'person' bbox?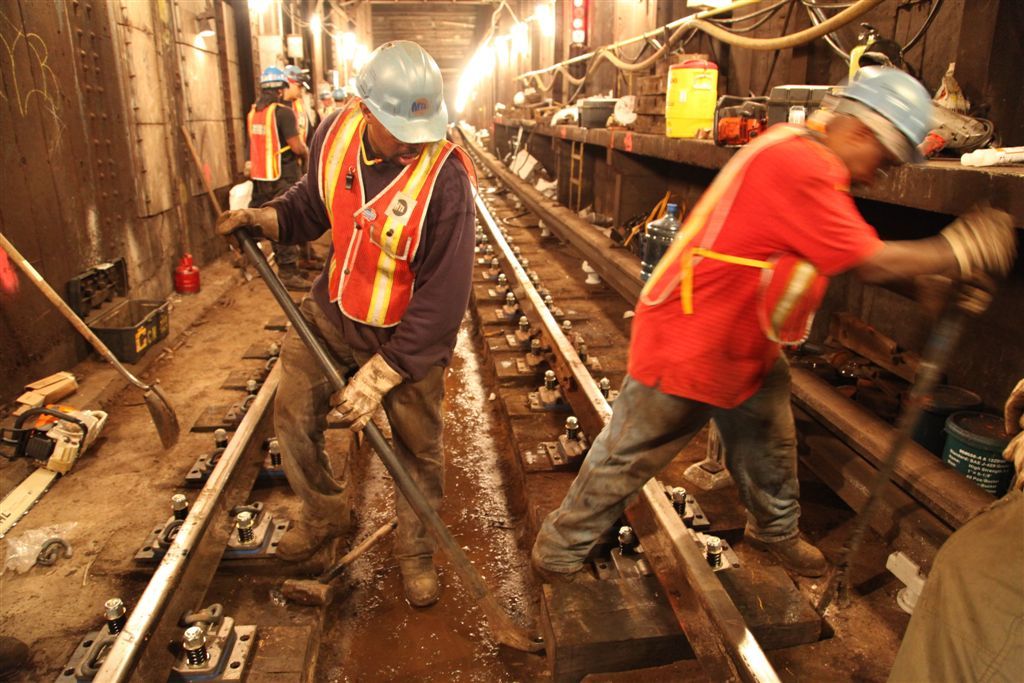
(275,39,483,560)
